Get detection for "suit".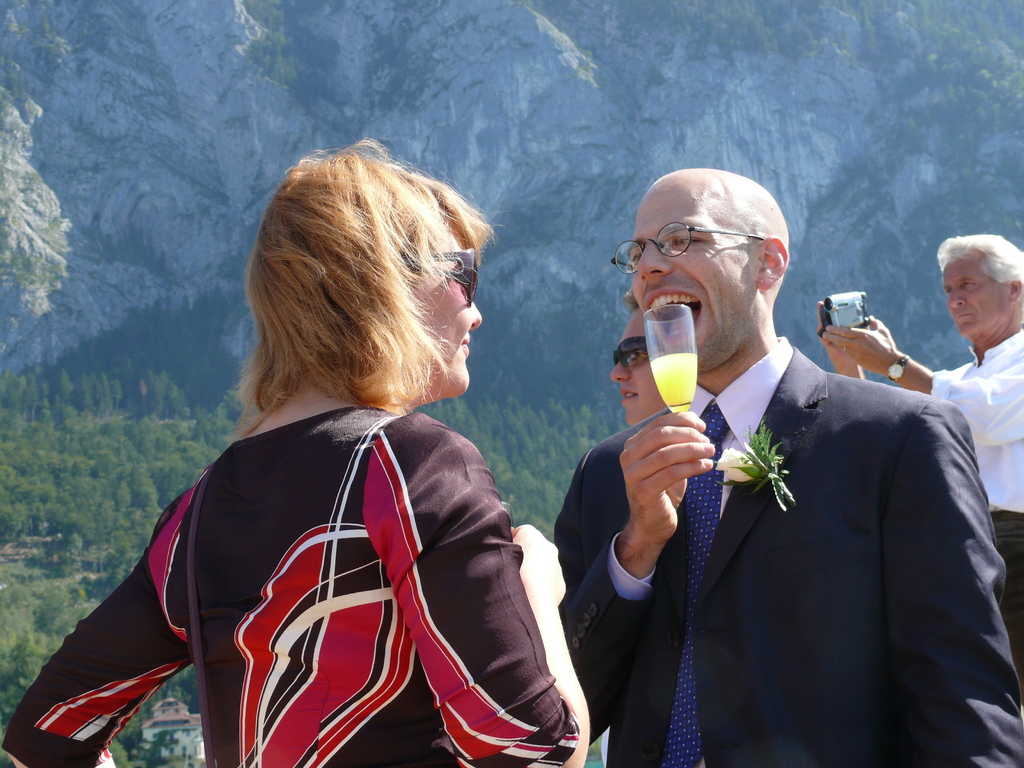
Detection: 541/287/970/740.
